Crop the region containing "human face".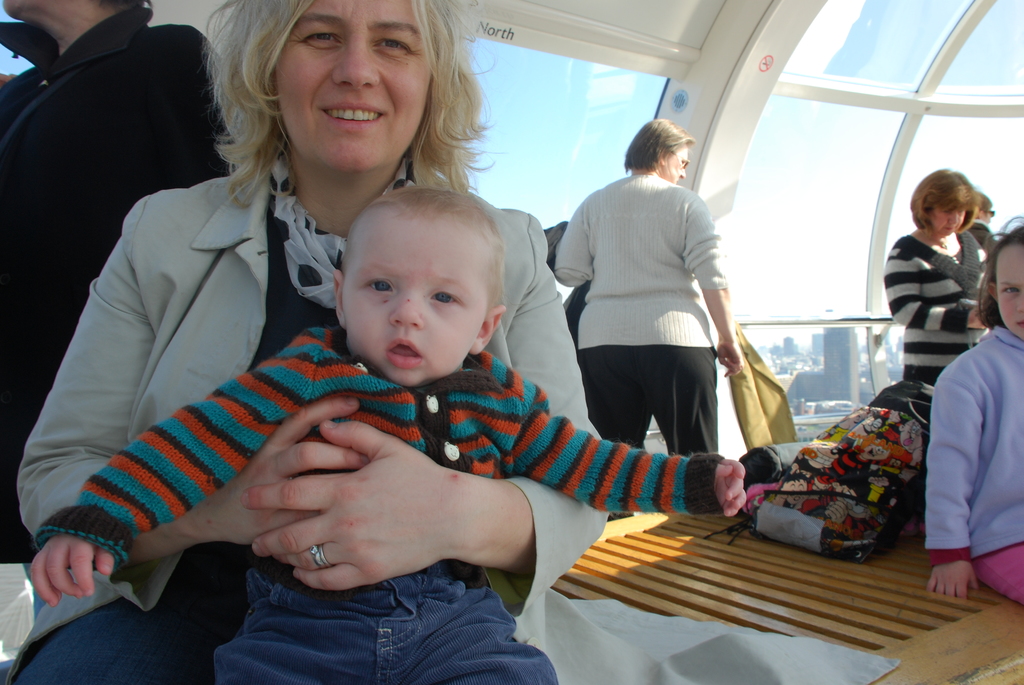
Crop region: left=1001, top=245, right=1023, bottom=340.
